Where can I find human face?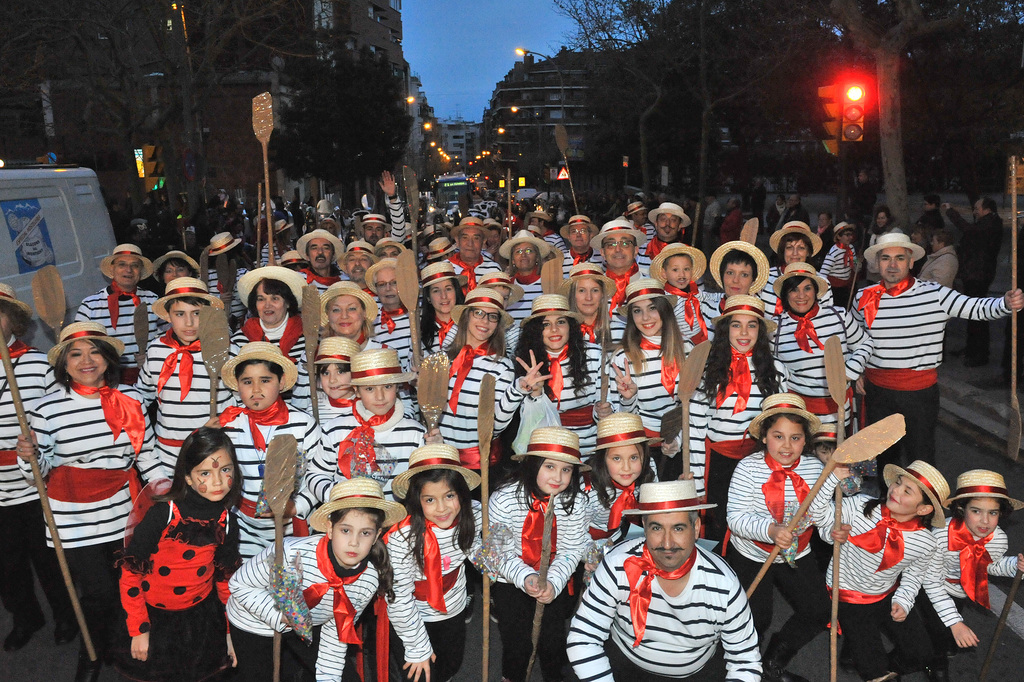
You can find it at bbox=(362, 225, 384, 238).
